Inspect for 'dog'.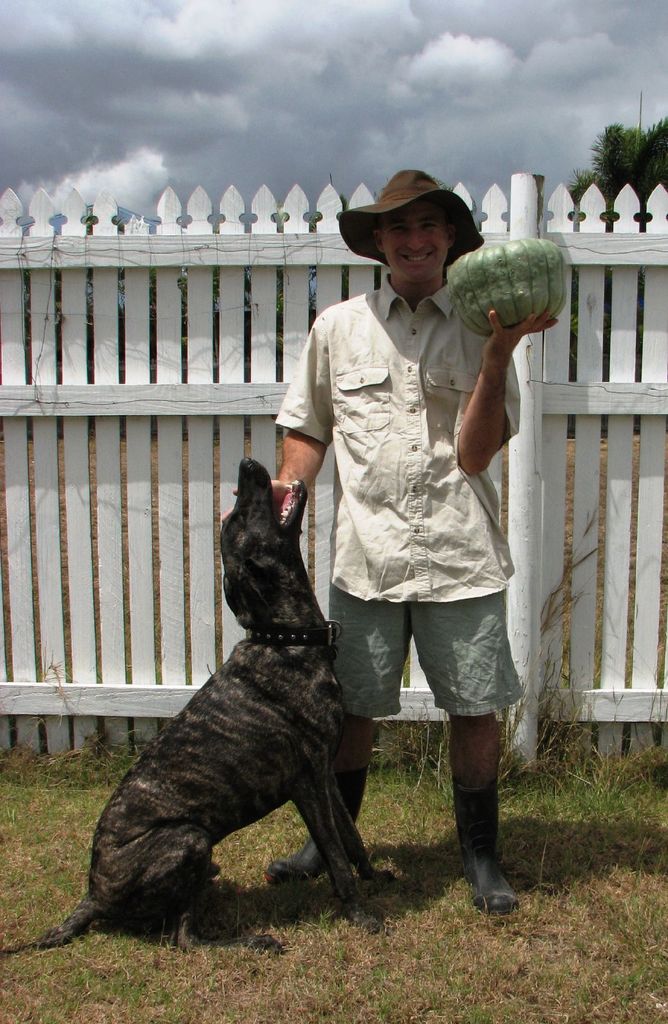
Inspection: (x1=0, y1=457, x2=403, y2=954).
